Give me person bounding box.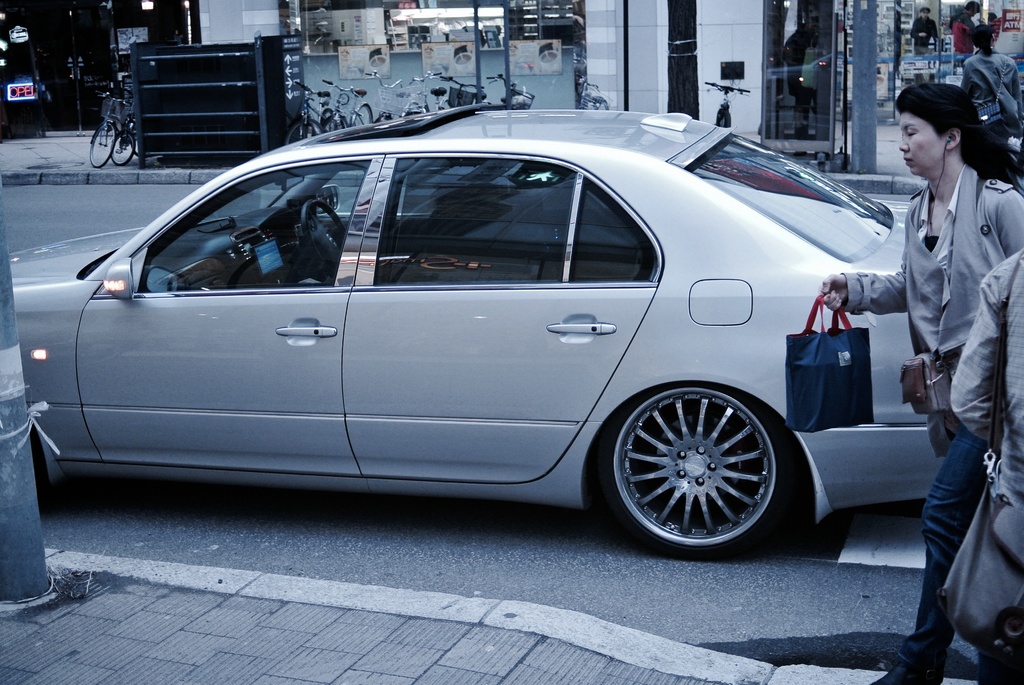
(944,253,1023,684).
